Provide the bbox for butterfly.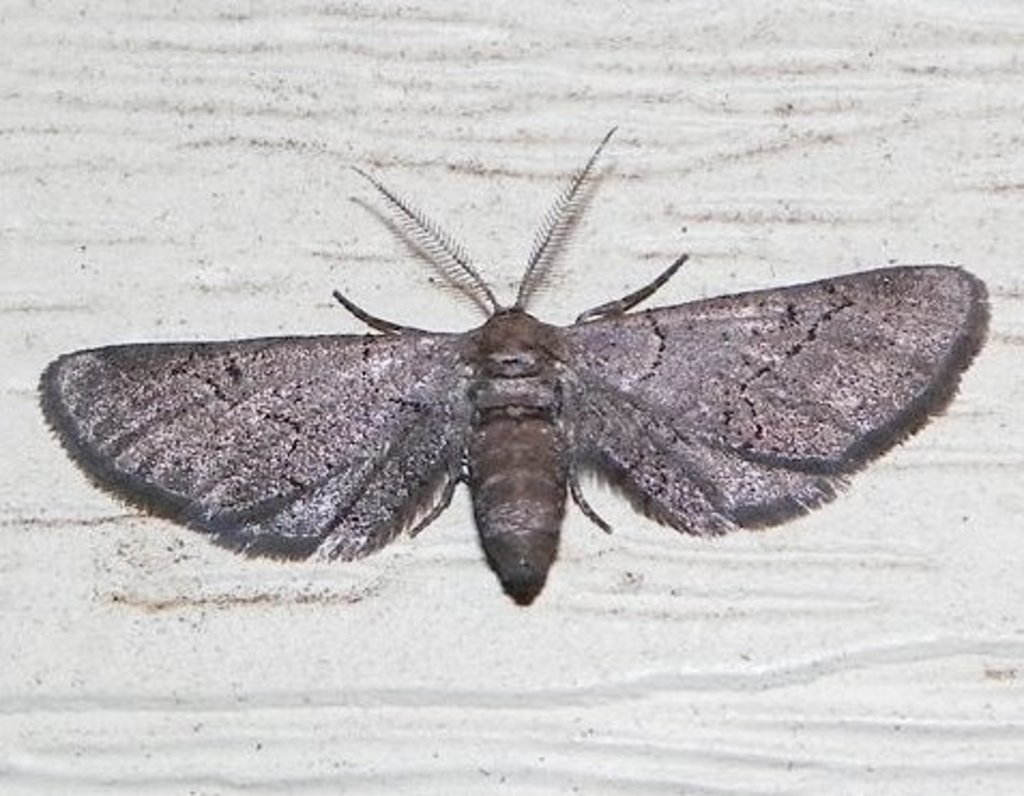
select_region(41, 142, 975, 603).
